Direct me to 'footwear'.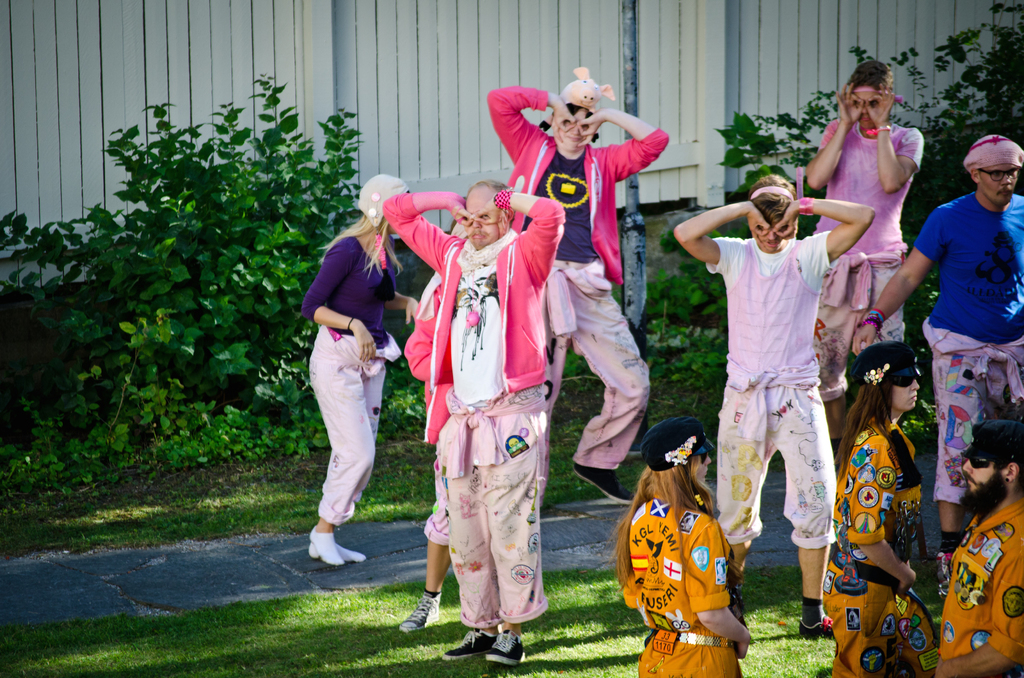
Direction: bbox=(938, 548, 954, 595).
